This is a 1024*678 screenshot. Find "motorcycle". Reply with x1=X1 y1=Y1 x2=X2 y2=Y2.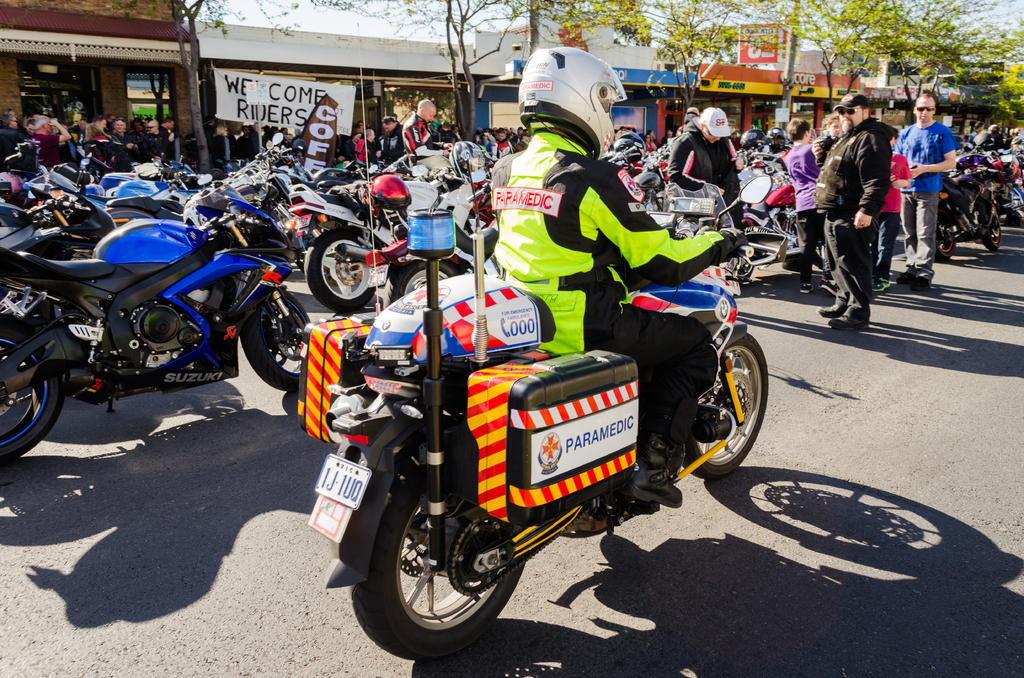
x1=13 y1=192 x2=313 y2=444.
